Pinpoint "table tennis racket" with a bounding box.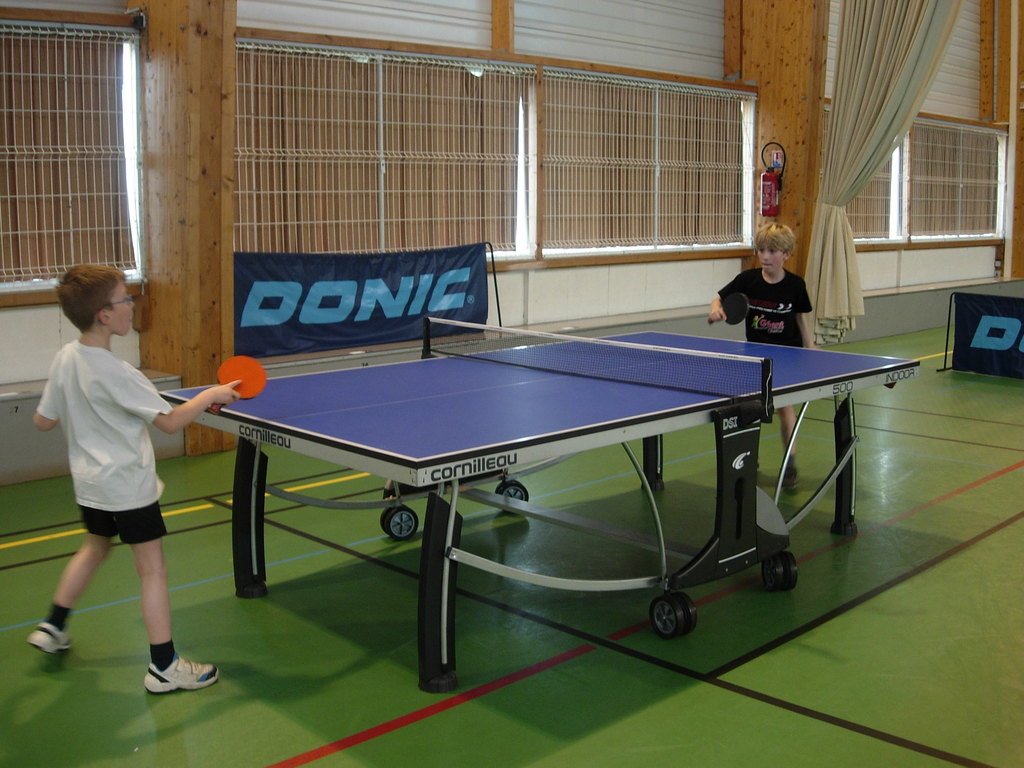
(x1=702, y1=292, x2=752, y2=328).
